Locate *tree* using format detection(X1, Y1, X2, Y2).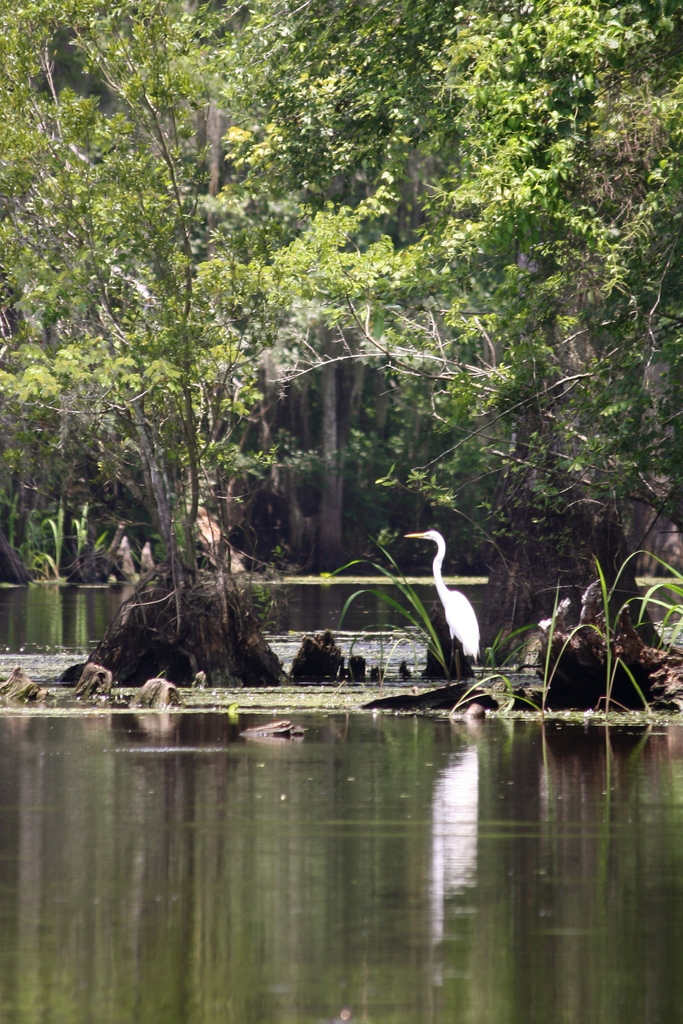
detection(0, 0, 270, 526).
